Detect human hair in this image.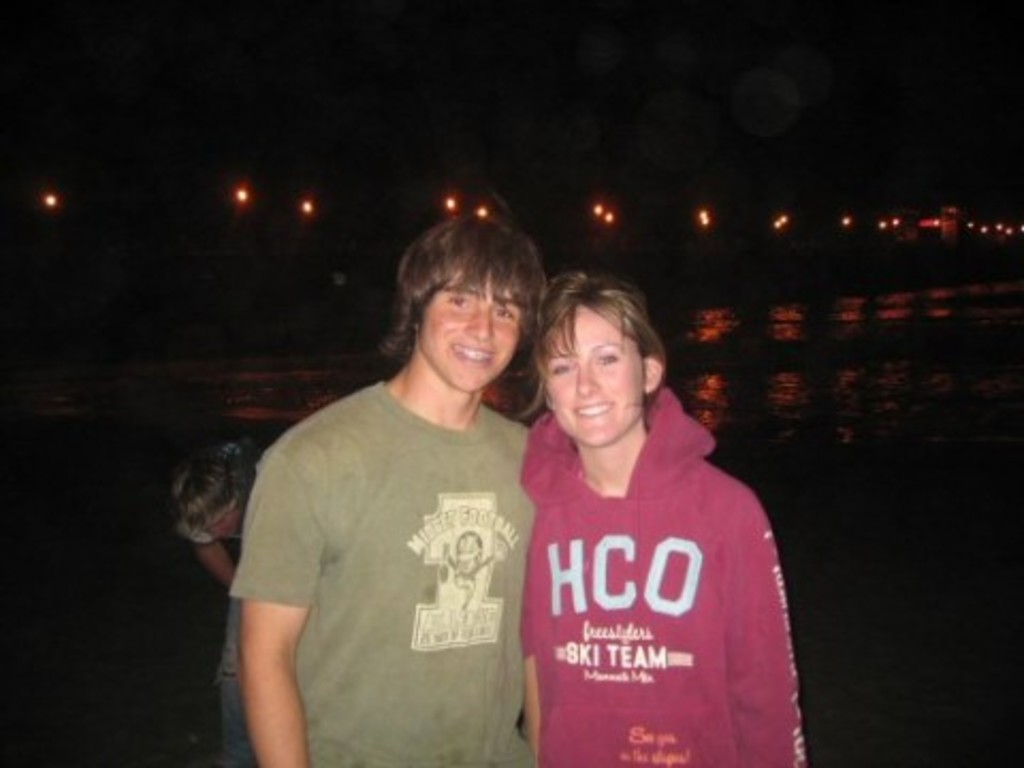
Detection: bbox=[512, 271, 666, 422].
